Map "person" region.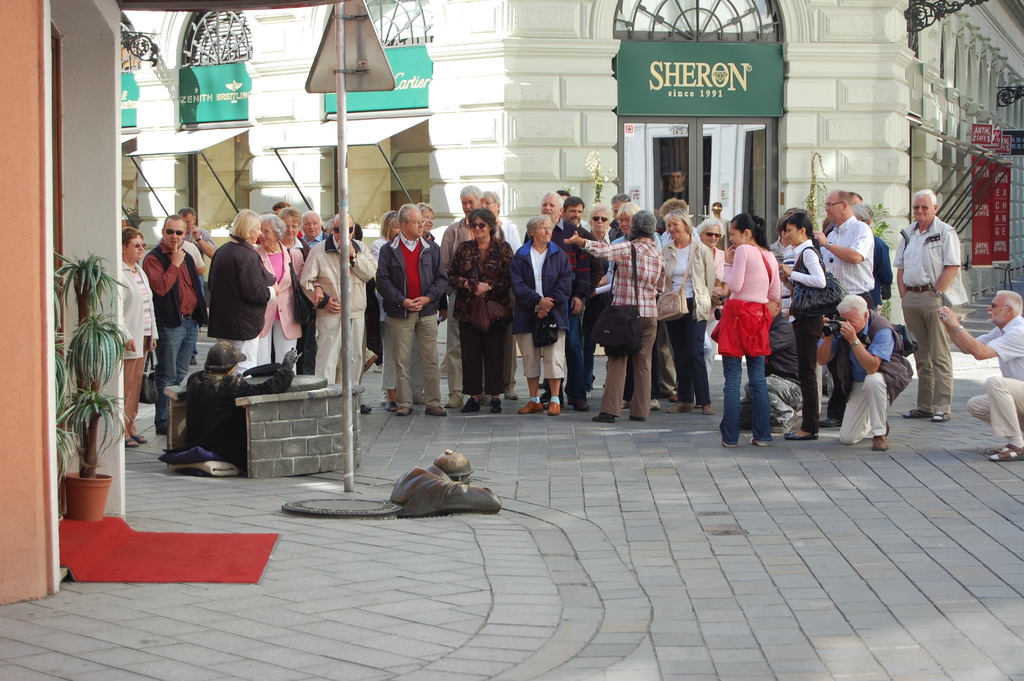
Mapped to locate(818, 176, 878, 423).
